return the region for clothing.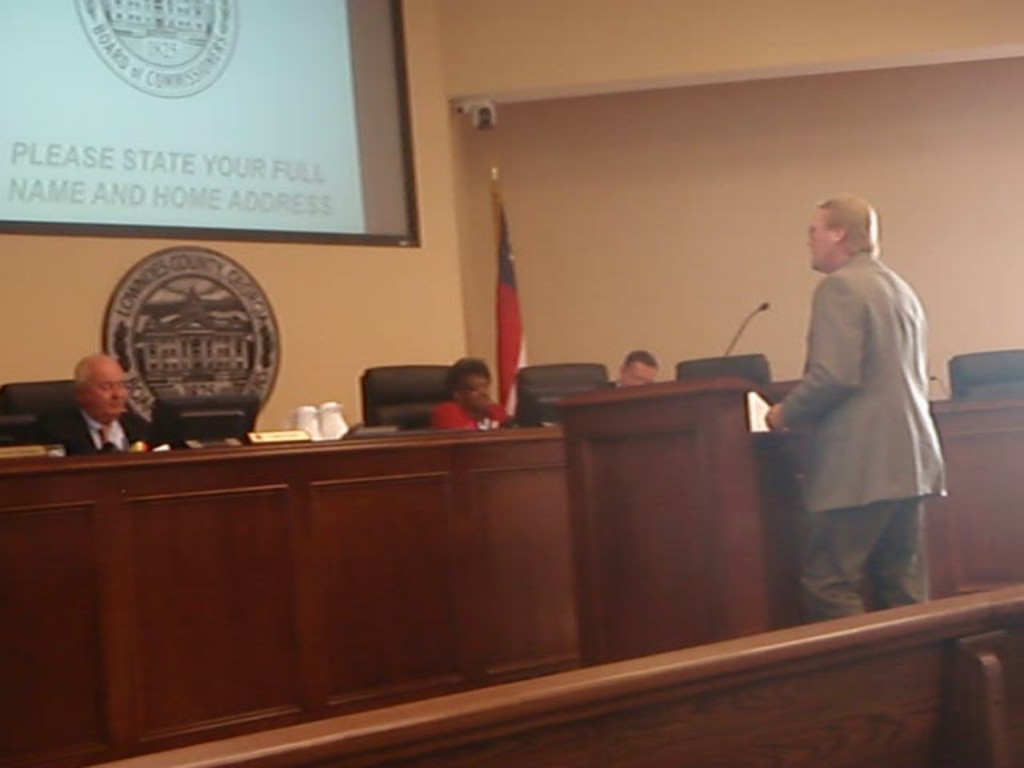
x1=426 y1=395 x2=517 y2=427.
